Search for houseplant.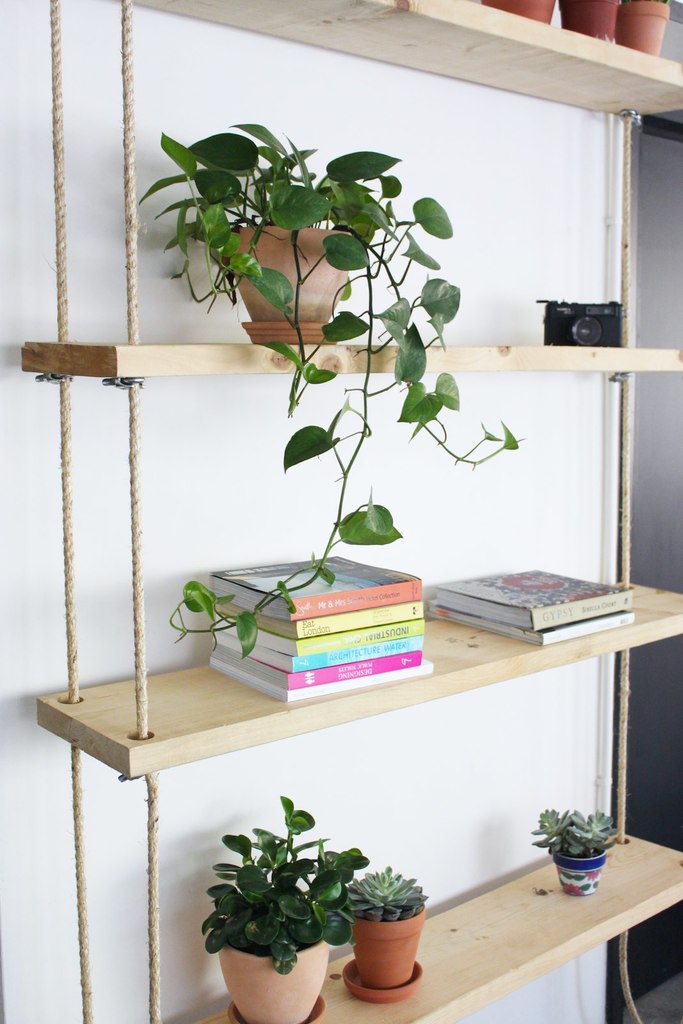
Found at detection(529, 799, 613, 897).
